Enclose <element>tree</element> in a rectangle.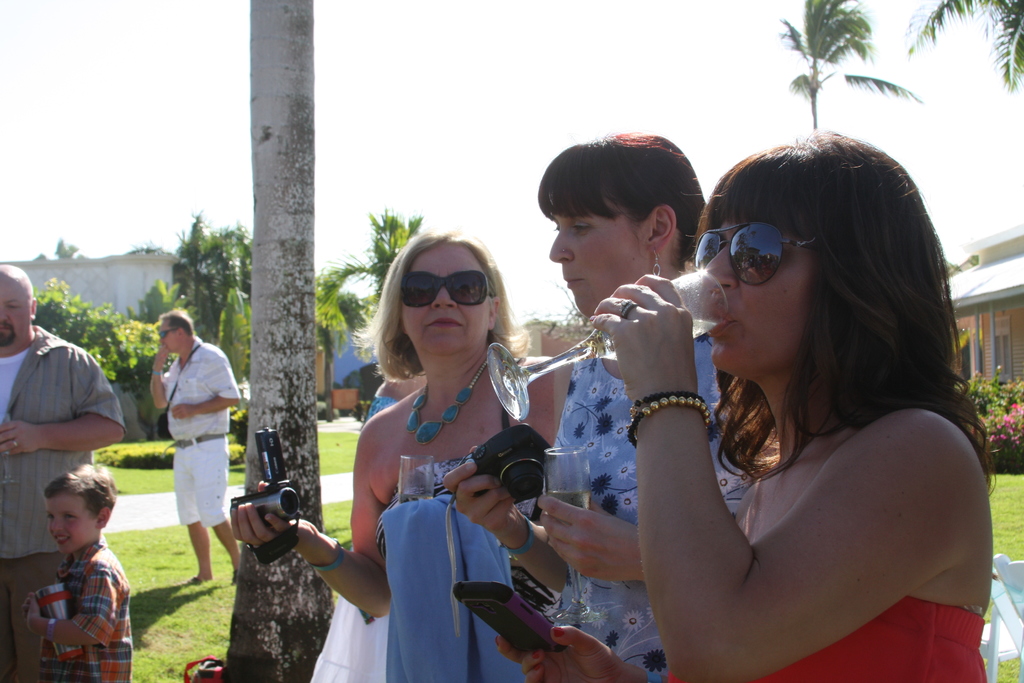
{"left": 902, "top": 0, "right": 1023, "bottom": 94}.
